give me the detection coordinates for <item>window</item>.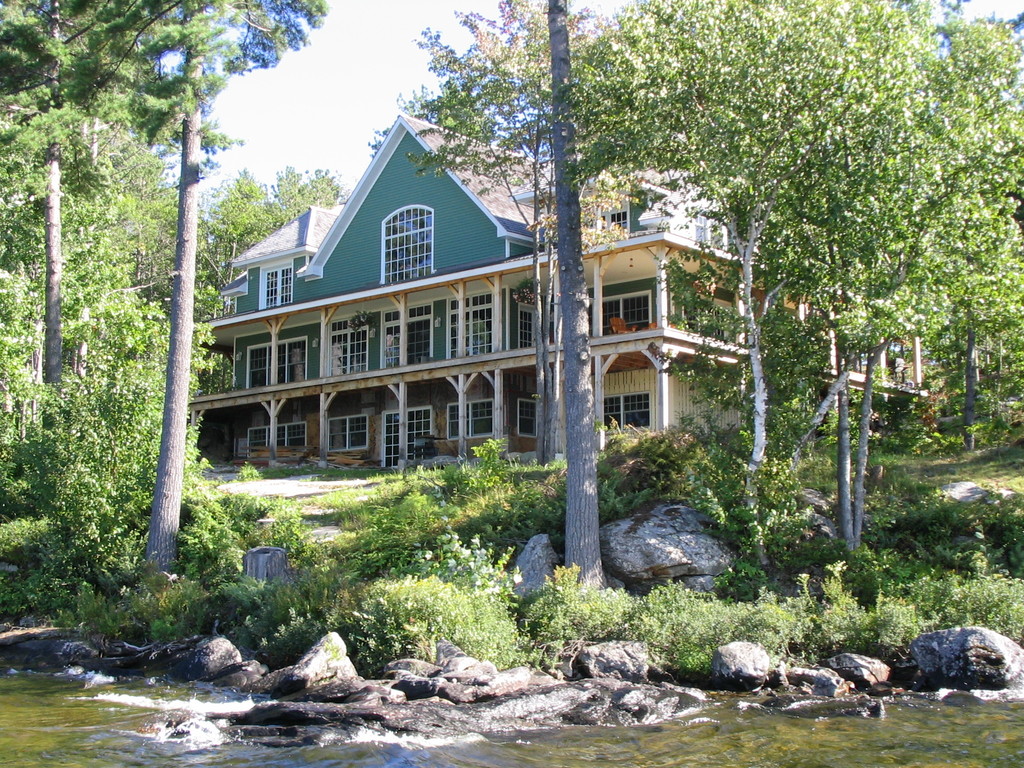
bbox=(332, 314, 371, 378).
